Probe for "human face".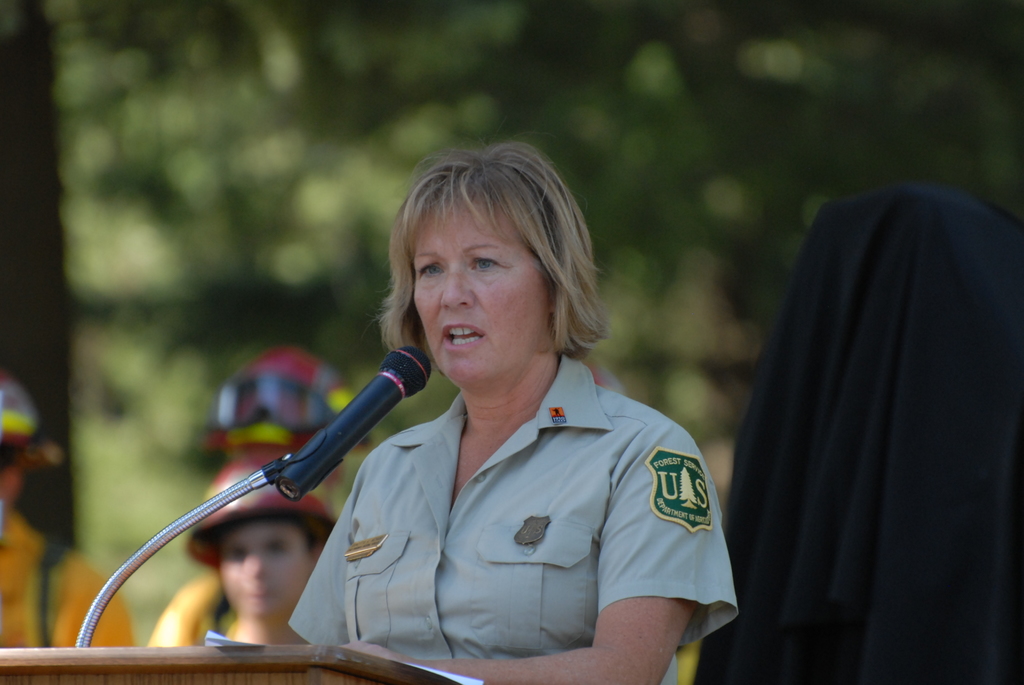
Probe result: {"x1": 413, "y1": 198, "x2": 547, "y2": 388}.
